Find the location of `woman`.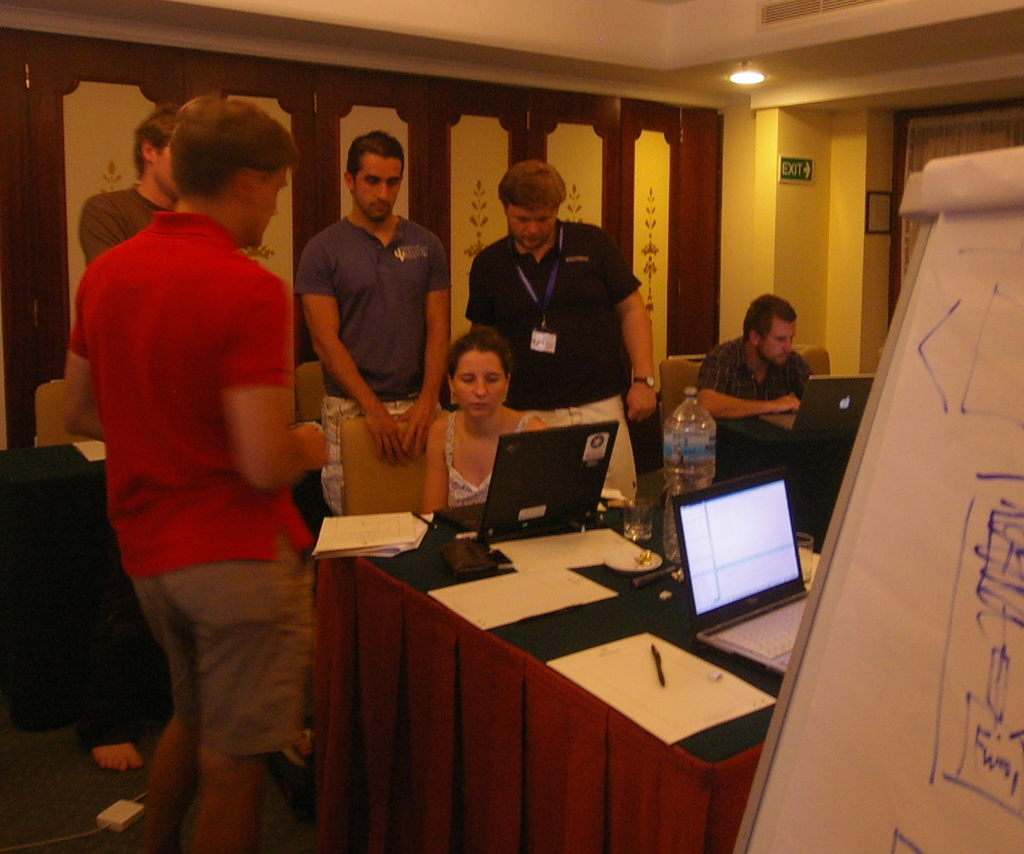
Location: 419:323:547:512.
